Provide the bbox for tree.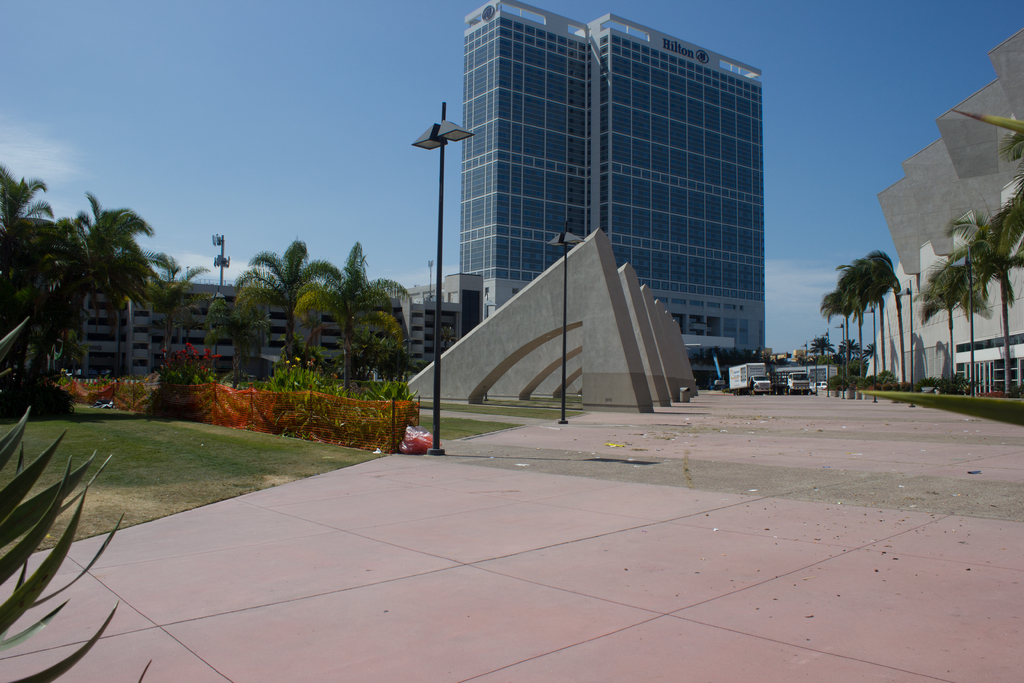
806:331:829:367.
